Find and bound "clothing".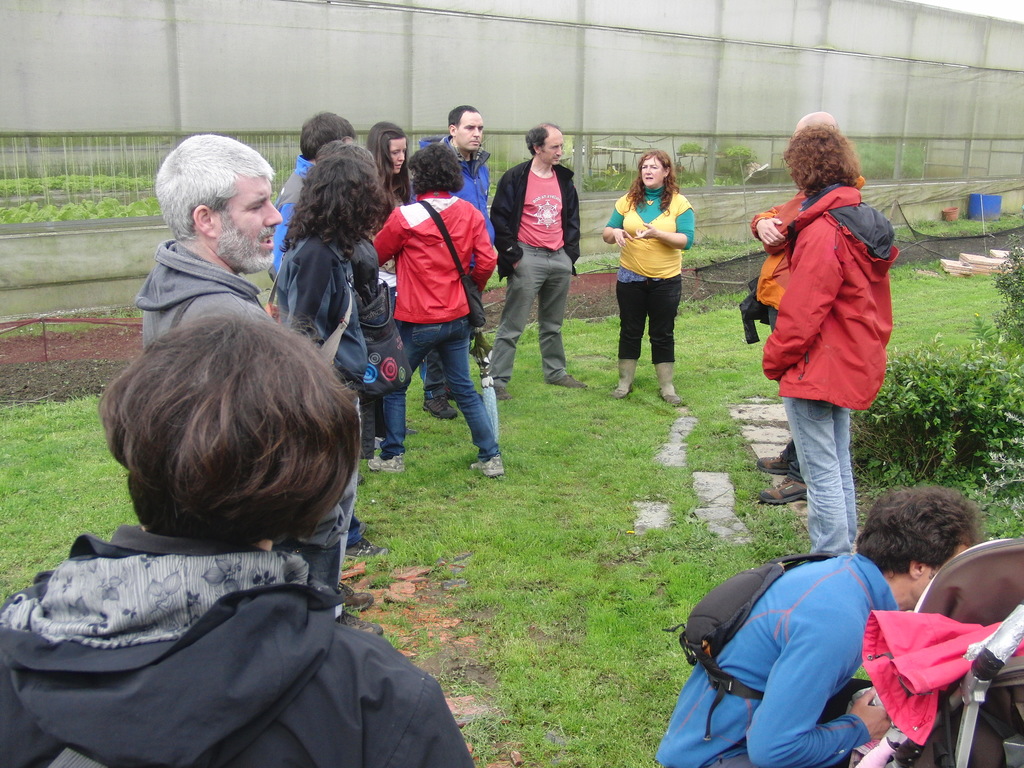
Bound: crop(262, 219, 370, 538).
